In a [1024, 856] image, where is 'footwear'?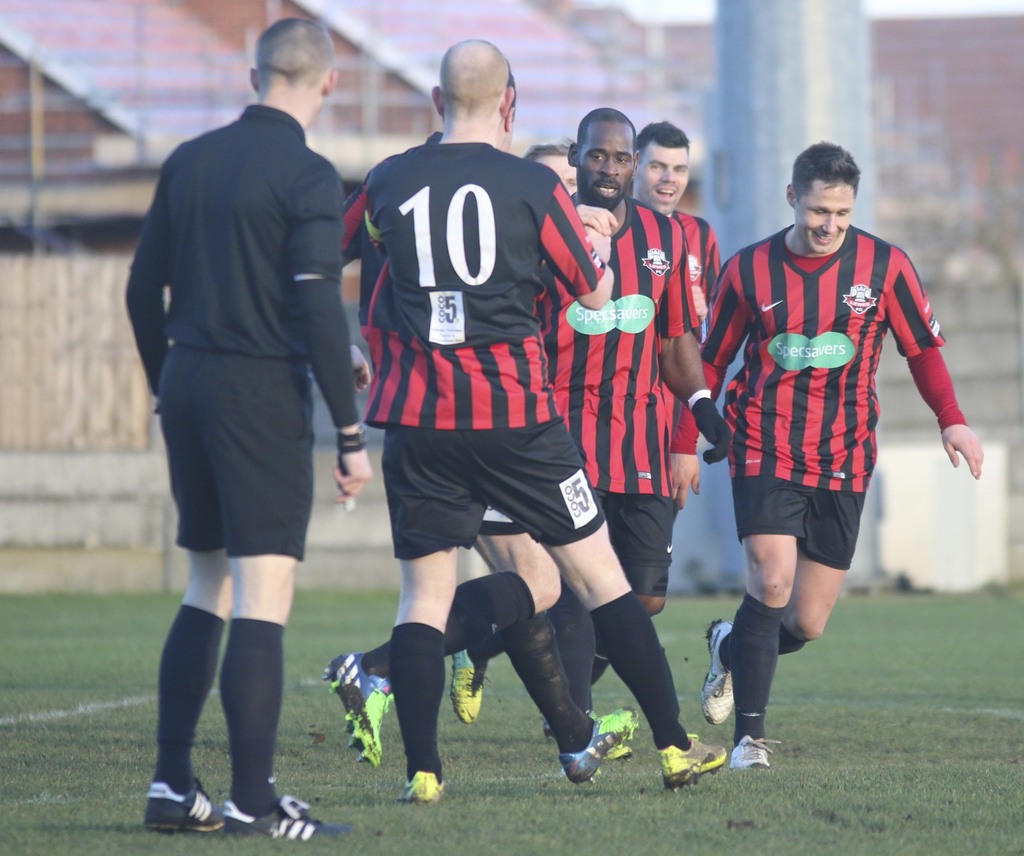
left=730, top=732, right=771, bottom=773.
